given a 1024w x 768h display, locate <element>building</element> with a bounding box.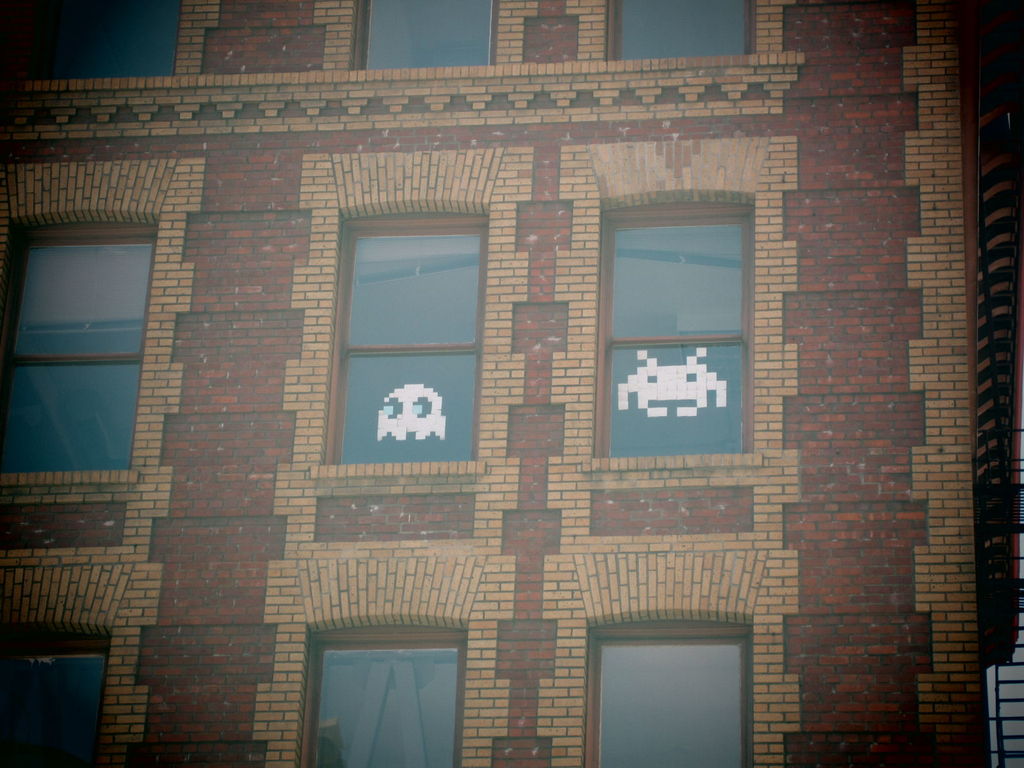
Located: [left=0, top=0, right=1023, bottom=767].
